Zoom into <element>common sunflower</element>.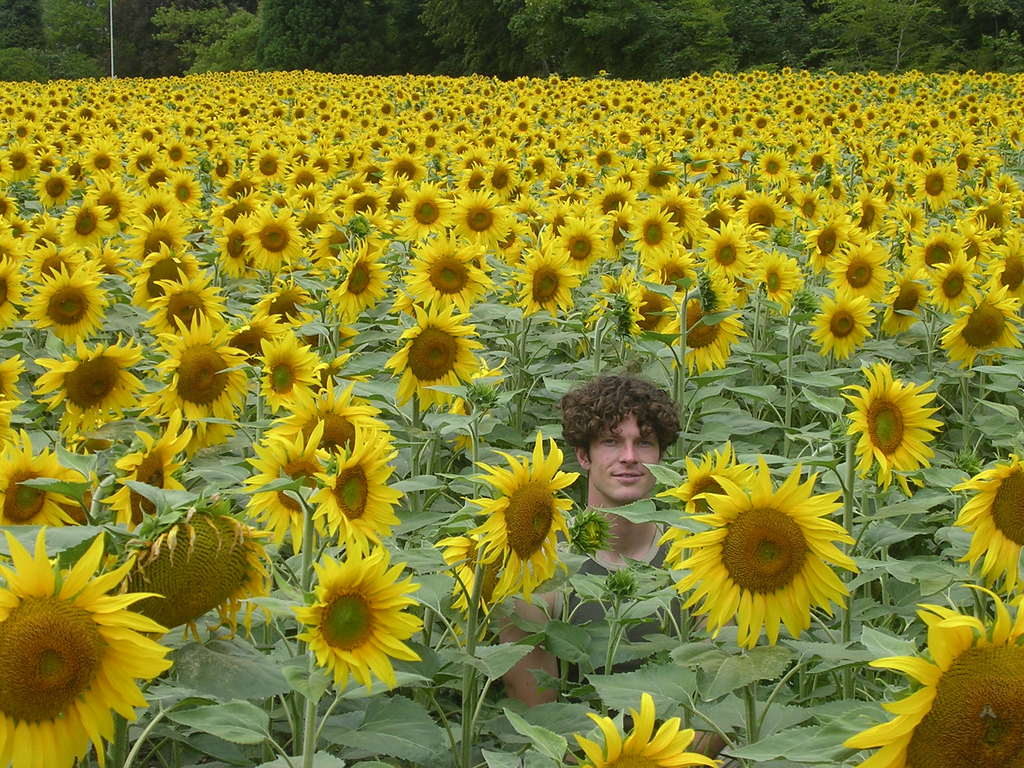
Zoom target: {"x1": 406, "y1": 244, "x2": 490, "y2": 311}.
